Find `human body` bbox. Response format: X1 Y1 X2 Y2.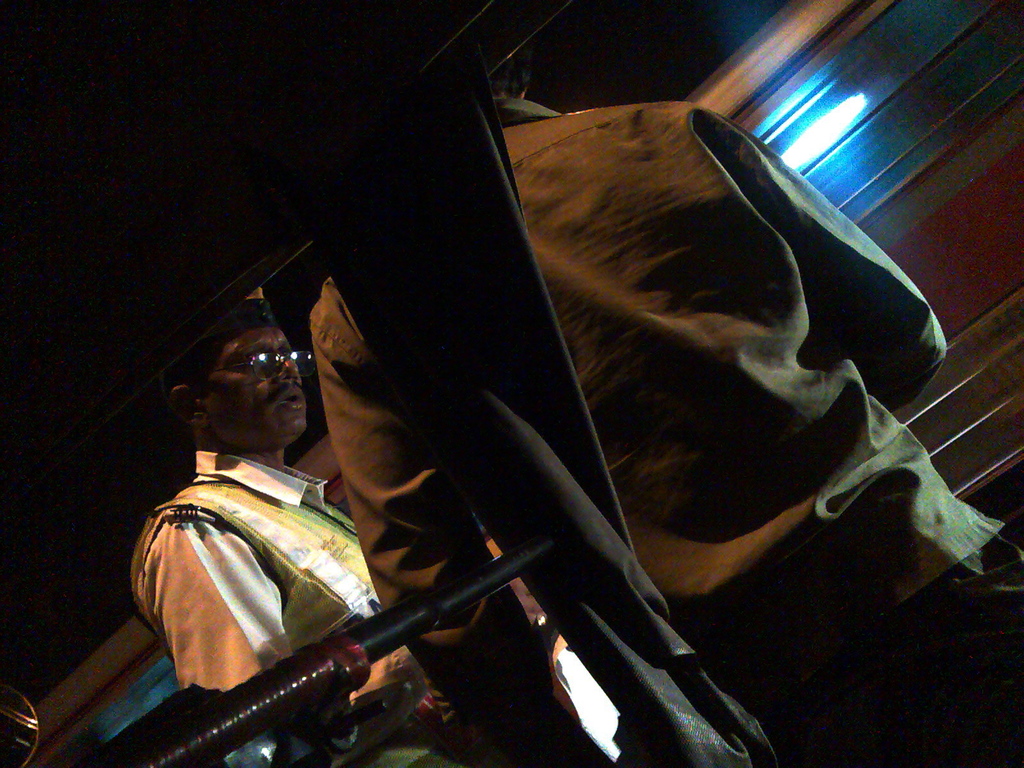
131 284 495 767.
